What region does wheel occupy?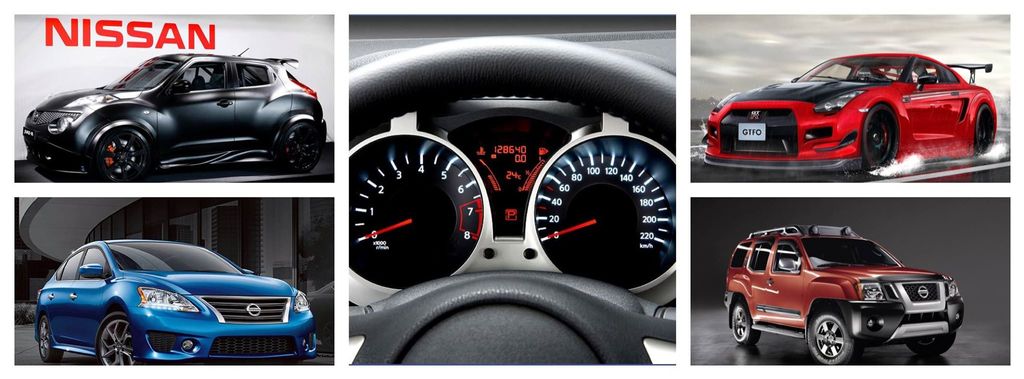
726:297:762:344.
